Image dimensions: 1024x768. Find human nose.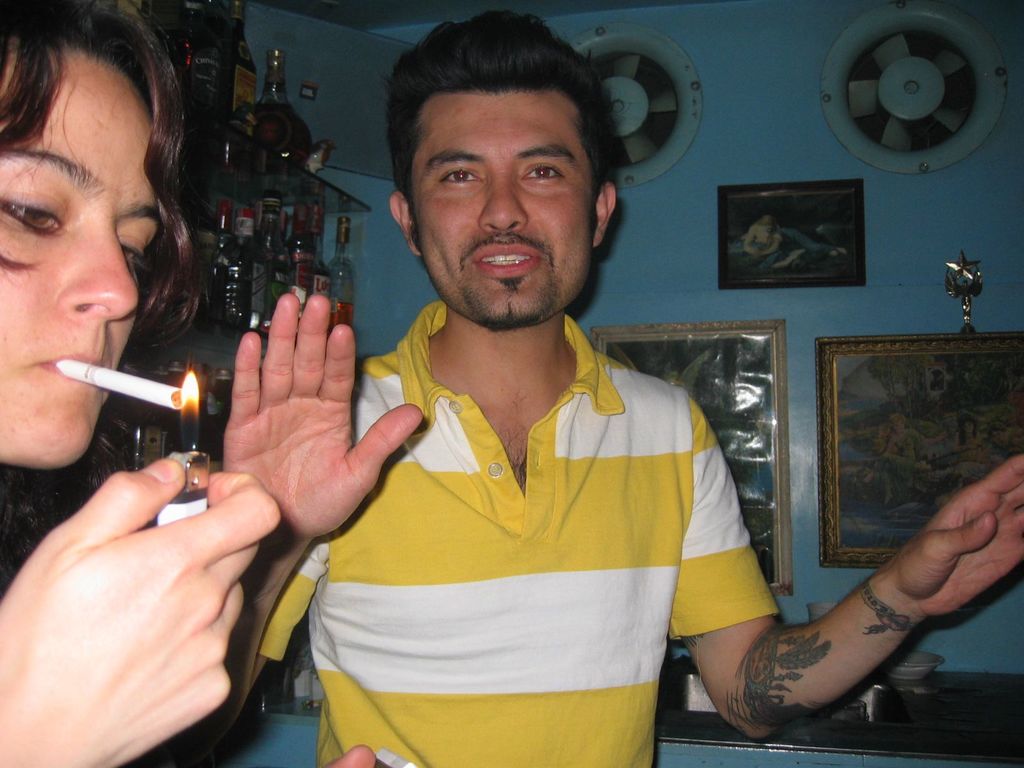
region(479, 175, 529, 236).
